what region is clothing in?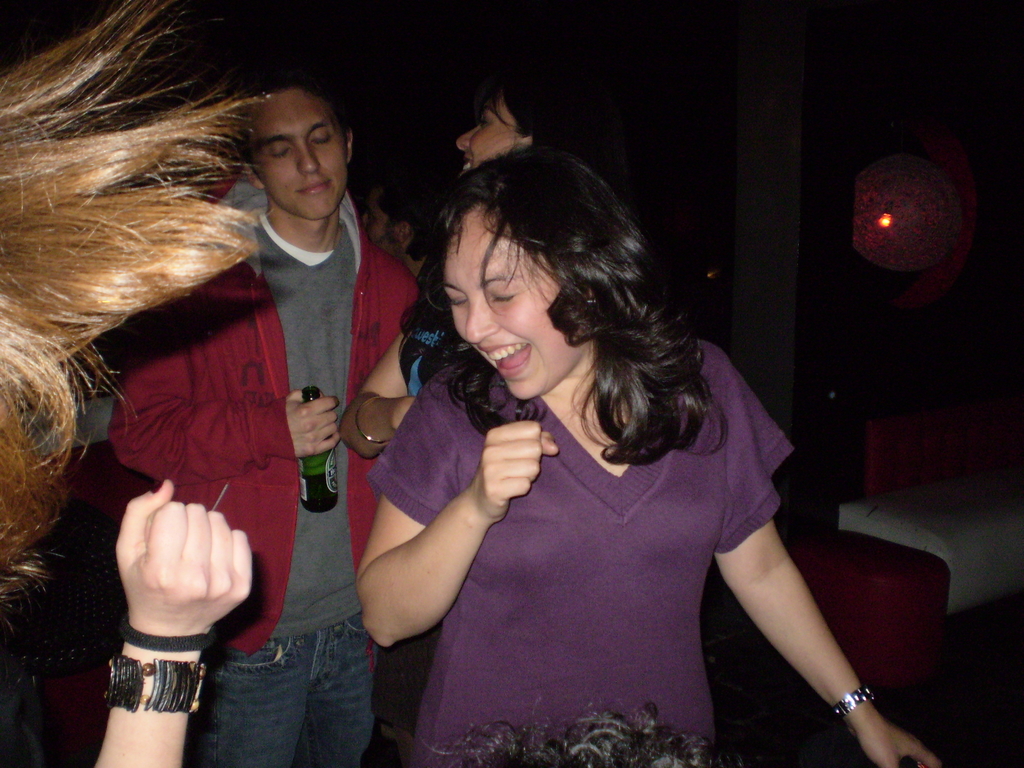
bbox=[388, 331, 806, 740].
